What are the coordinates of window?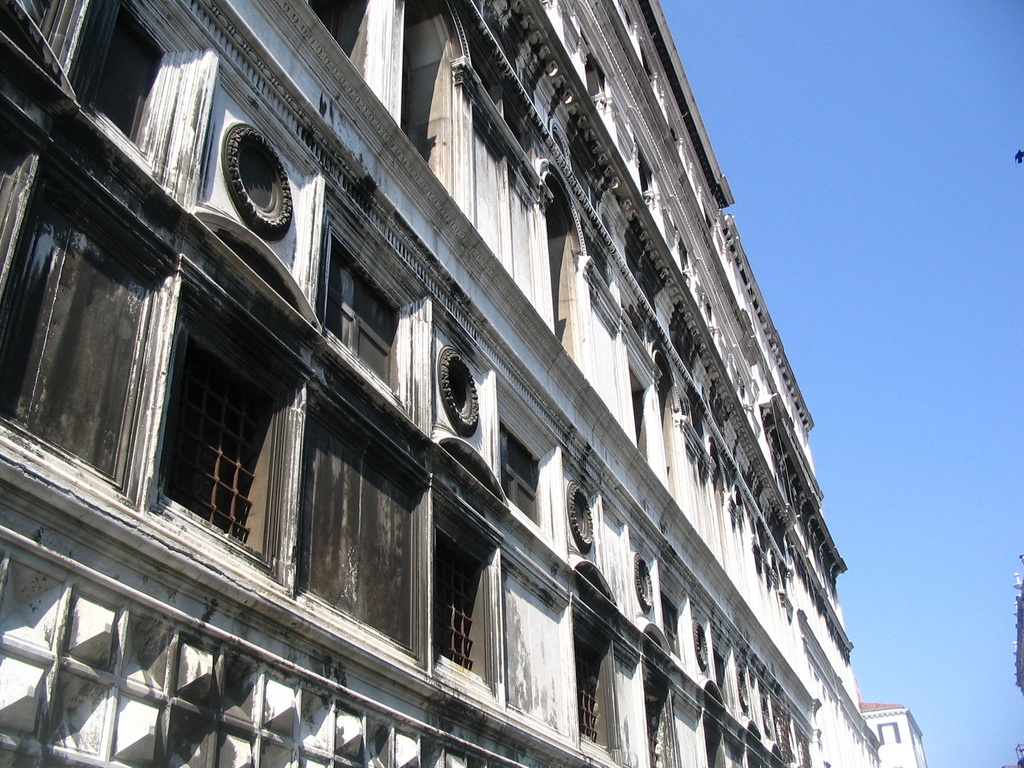
<box>151,336,266,563</box>.
